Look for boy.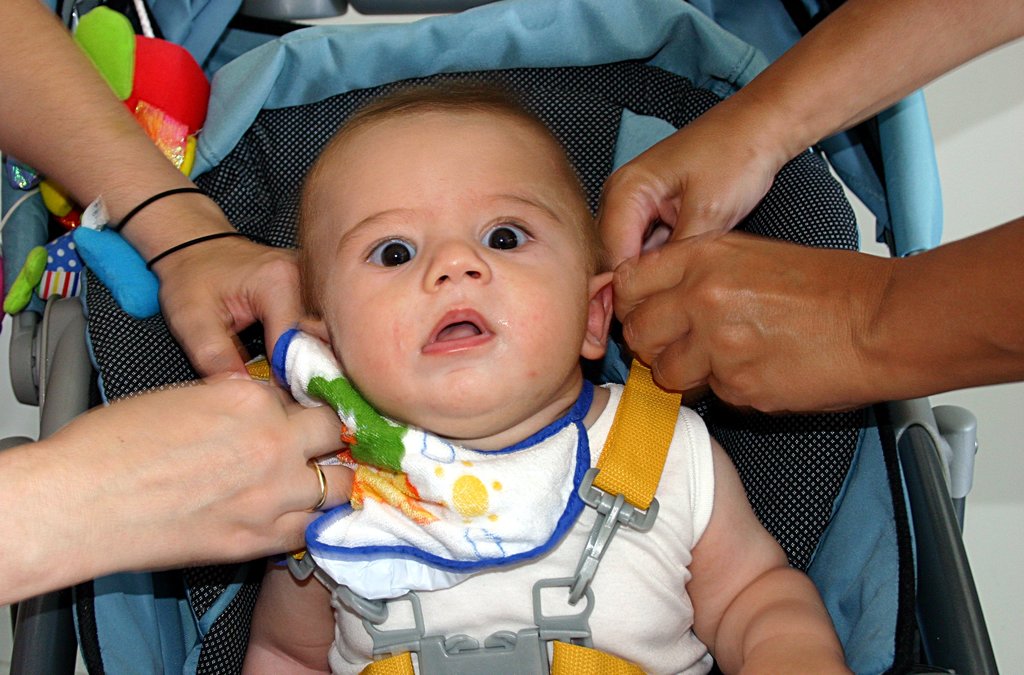
Found: locate(130, 81, 835, 658).
